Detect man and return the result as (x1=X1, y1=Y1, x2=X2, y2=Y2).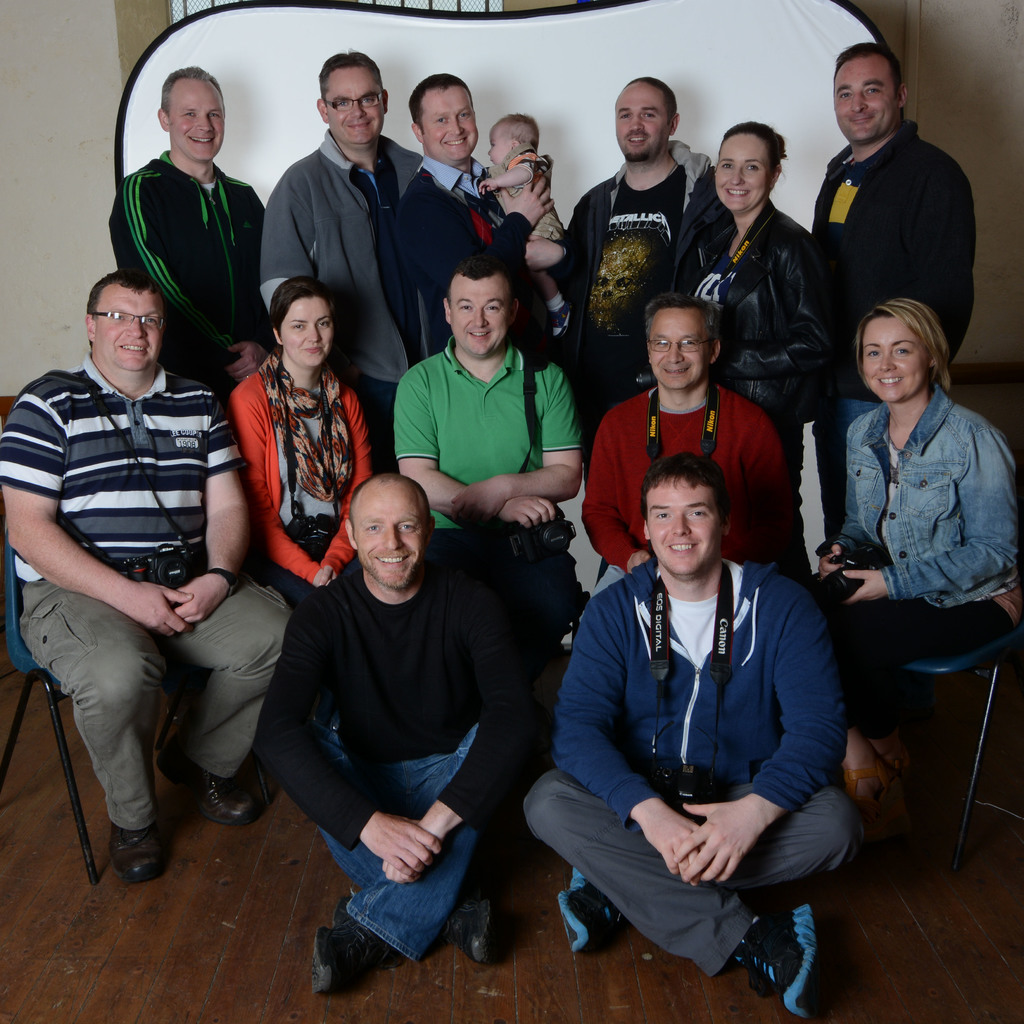
(x1=523, y1=454, x2=866, y2=1021).
